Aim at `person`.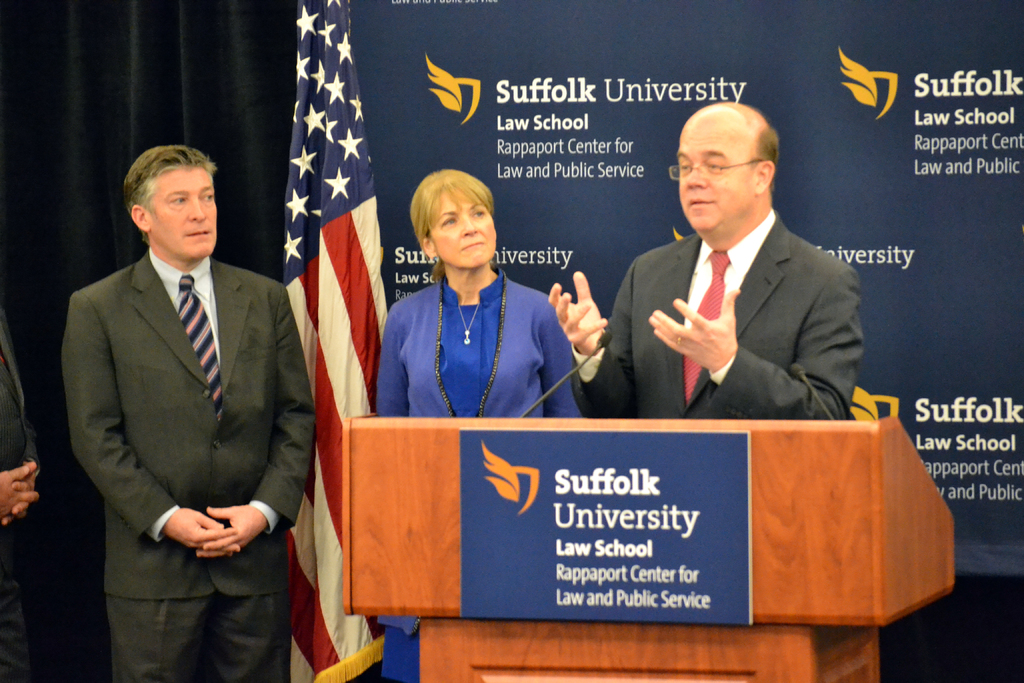
Aimed at (547, 101, 865, 418).
